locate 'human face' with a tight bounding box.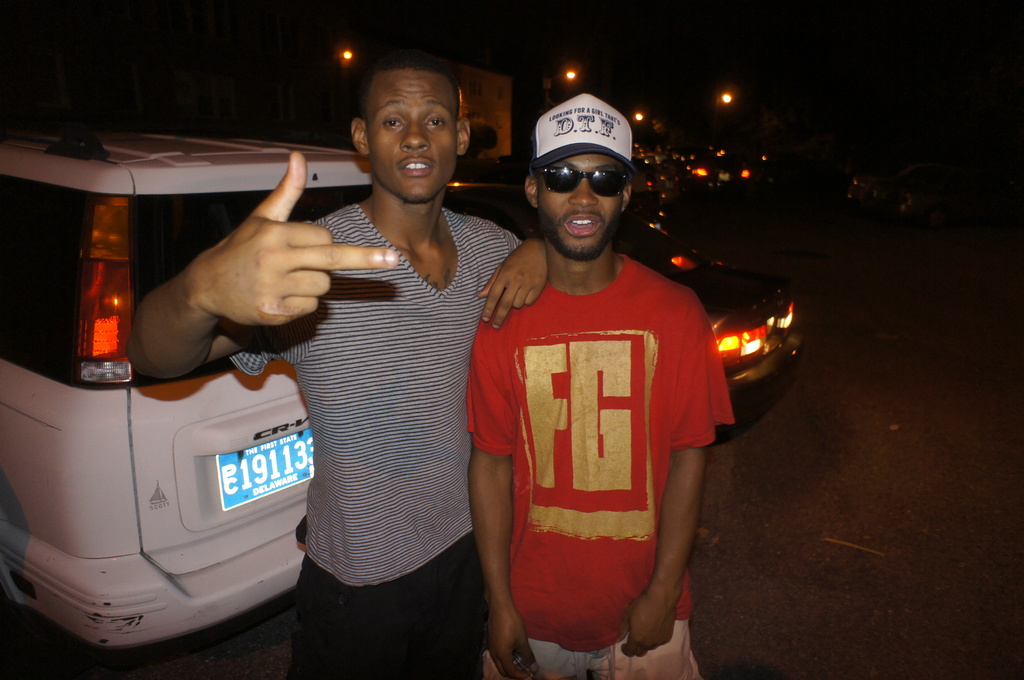
{"left": 538, "top": 150, "right": 627, "bottom": 257}.
